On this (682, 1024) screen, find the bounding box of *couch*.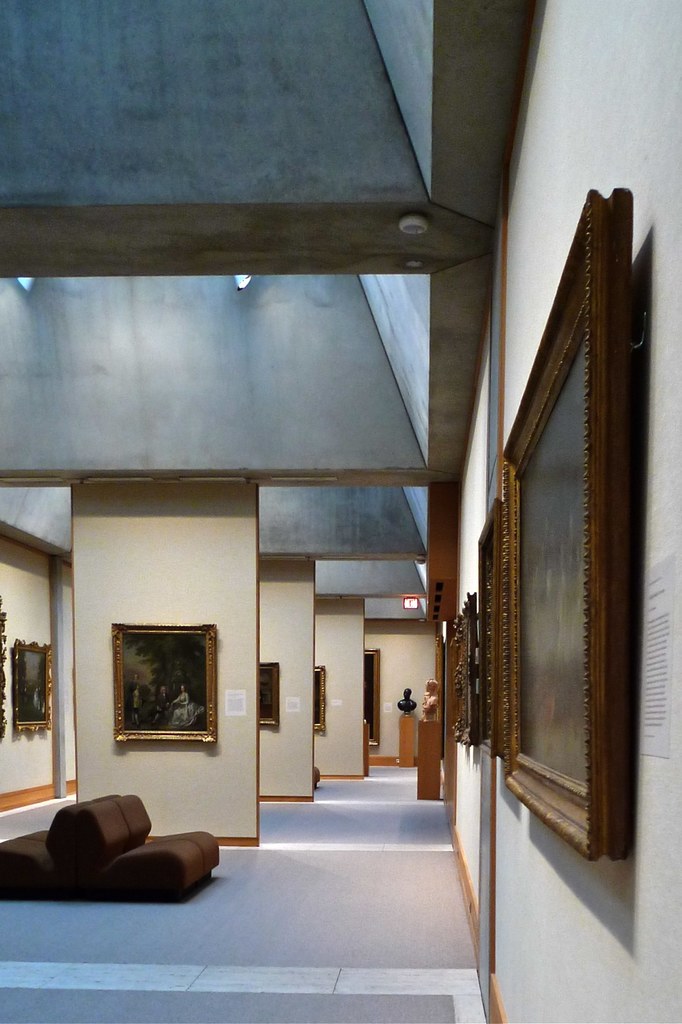
Bounding box: {"x1": 48, "y1": 783, "x2": 223, "y2": 910}.
